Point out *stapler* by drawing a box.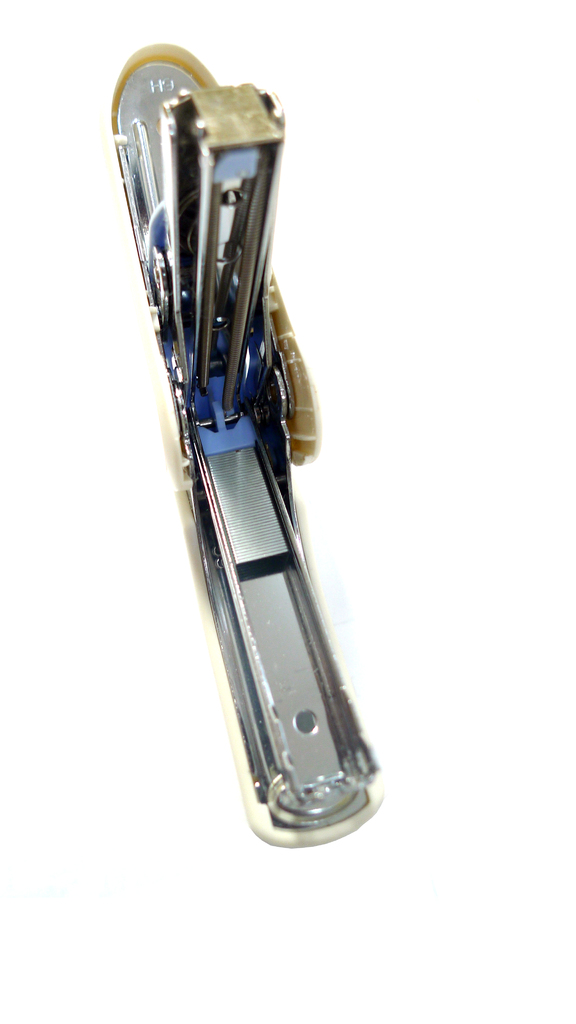
left=106, top=41, right=387, bottom=851.
